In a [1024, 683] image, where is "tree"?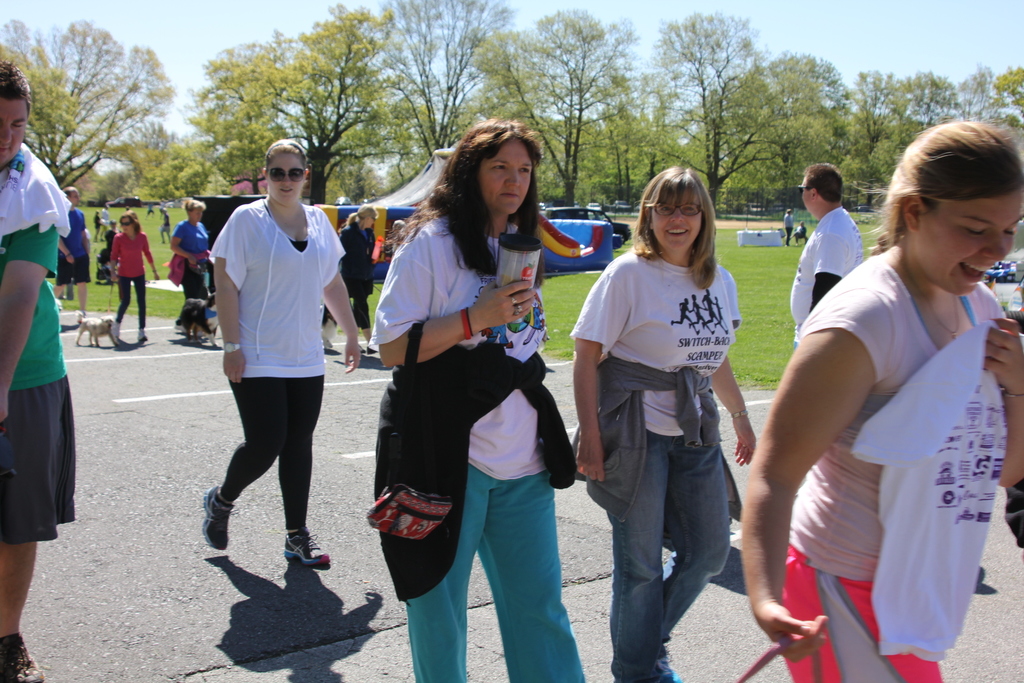
x1=495, y1=72, x2=561, y2=183.
